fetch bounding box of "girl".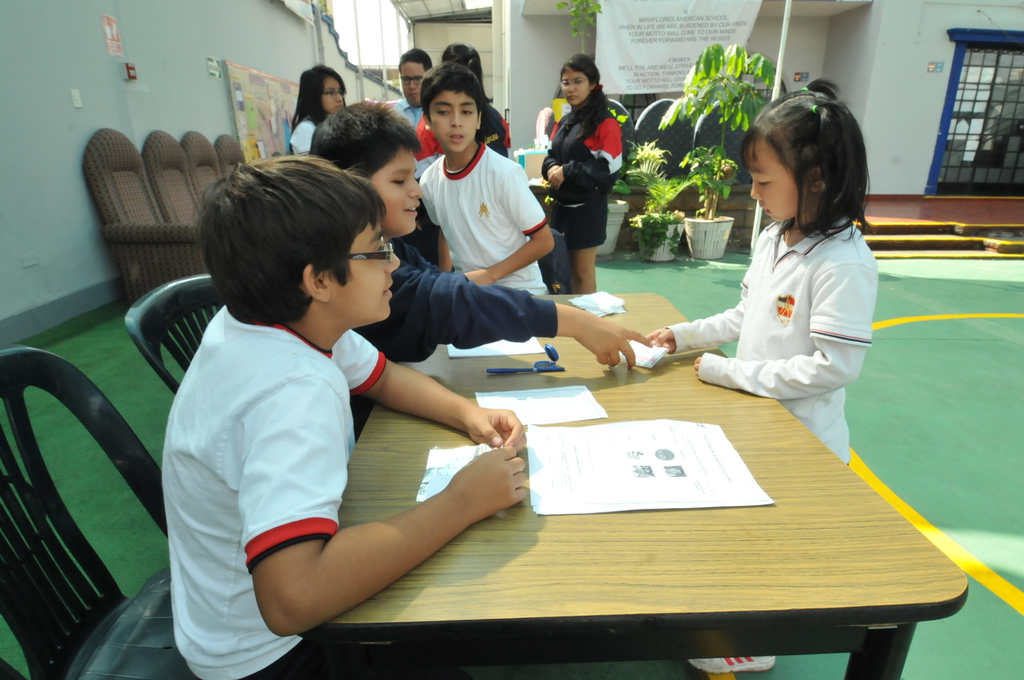
Bbox: [647, 76, 881, 672].
